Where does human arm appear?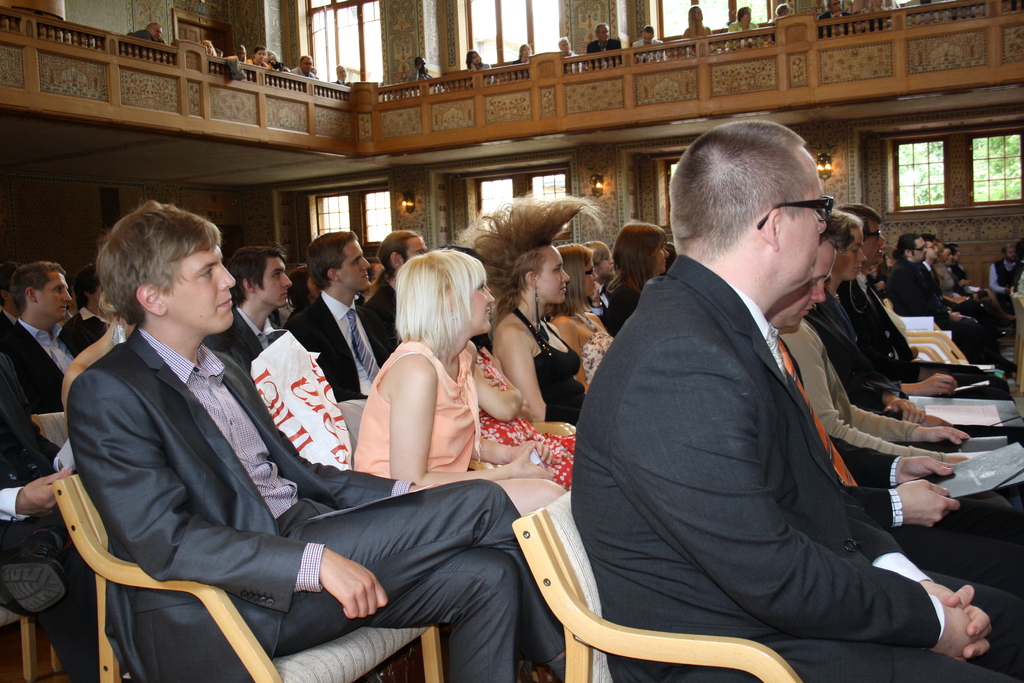
Appears at 496/325/551/423.
